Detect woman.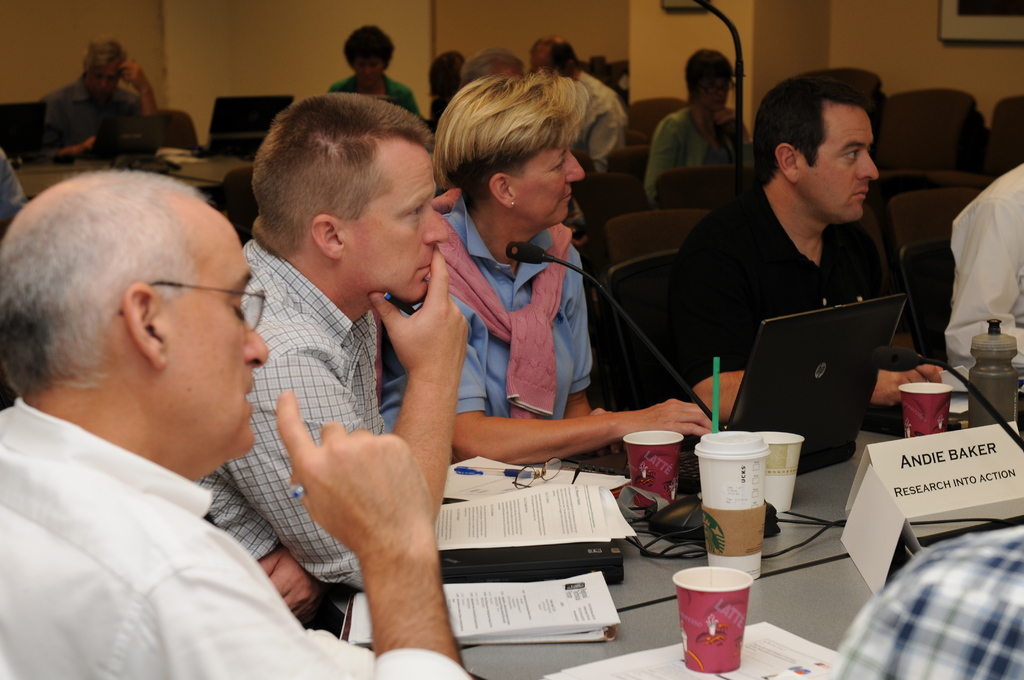
Detected at {"x1": 373, "y1": 70, "x2": 708, "y2": 472}.
